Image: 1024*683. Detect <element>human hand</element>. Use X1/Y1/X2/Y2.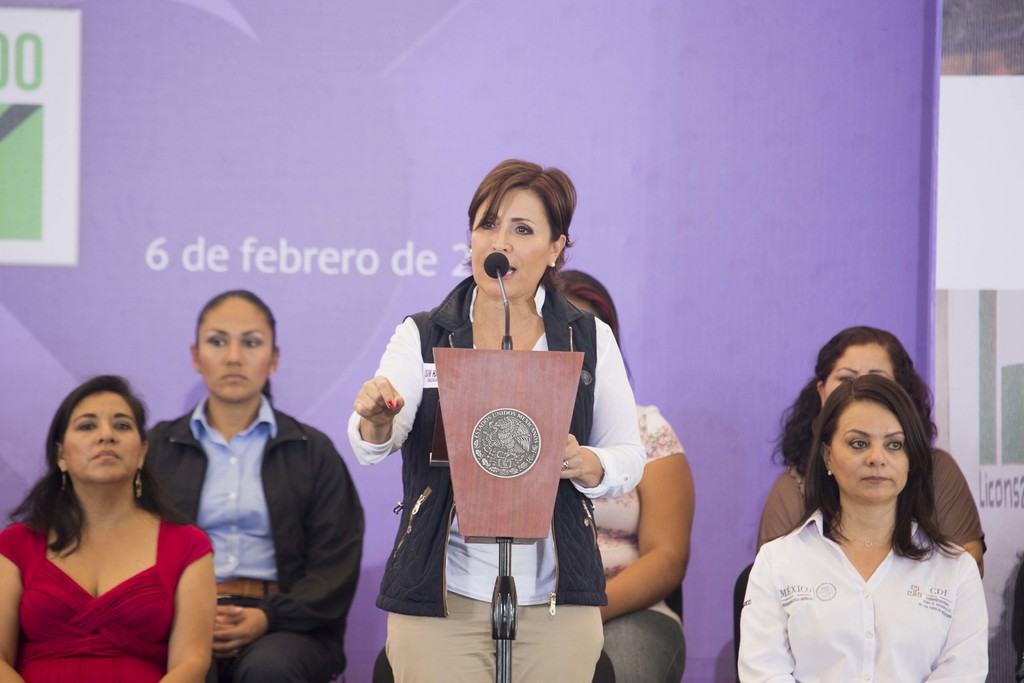
353/372/404/426.
